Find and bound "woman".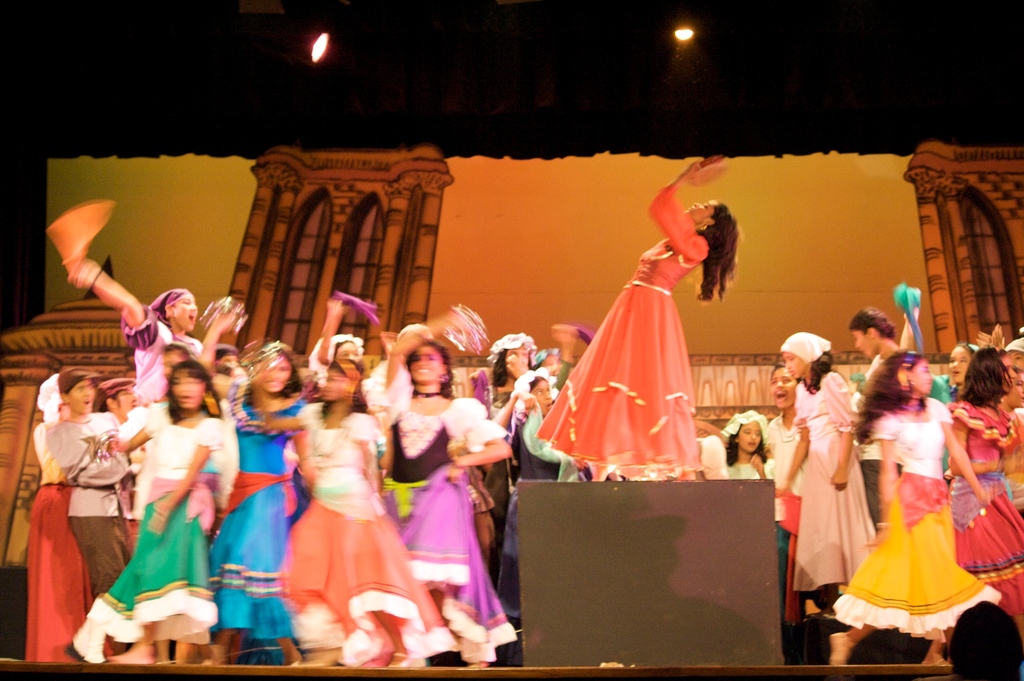
Bound: crop(71, 354, 228, 678).
